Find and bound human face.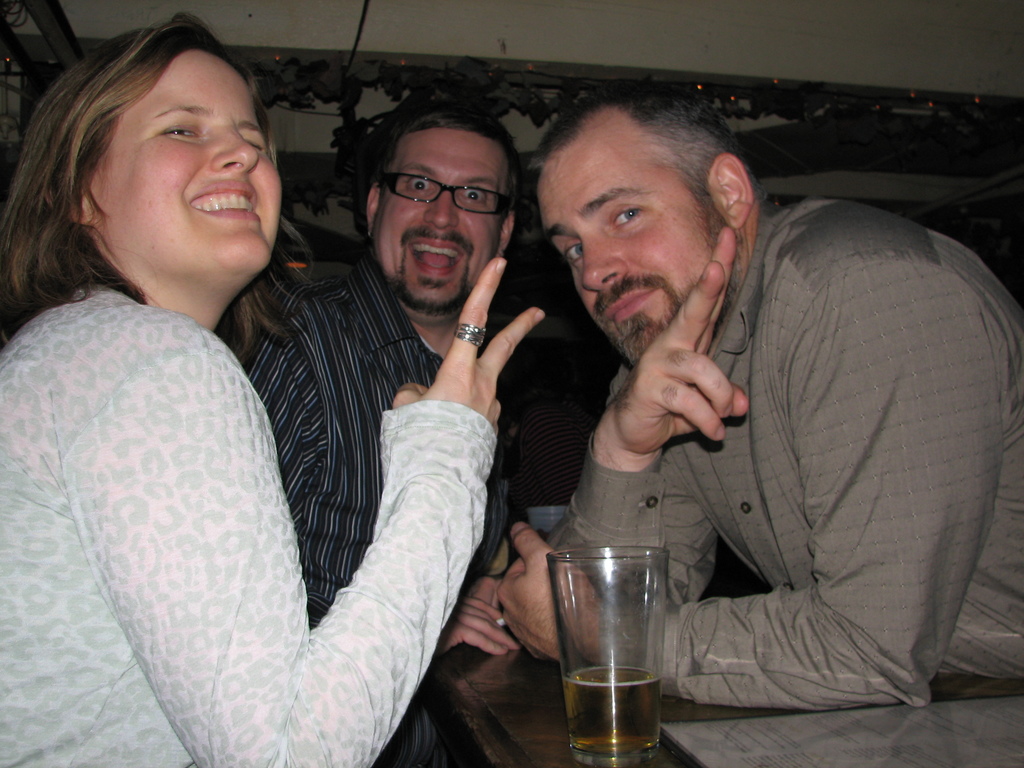
Bound: bbox(541, 123, 737, 366).
